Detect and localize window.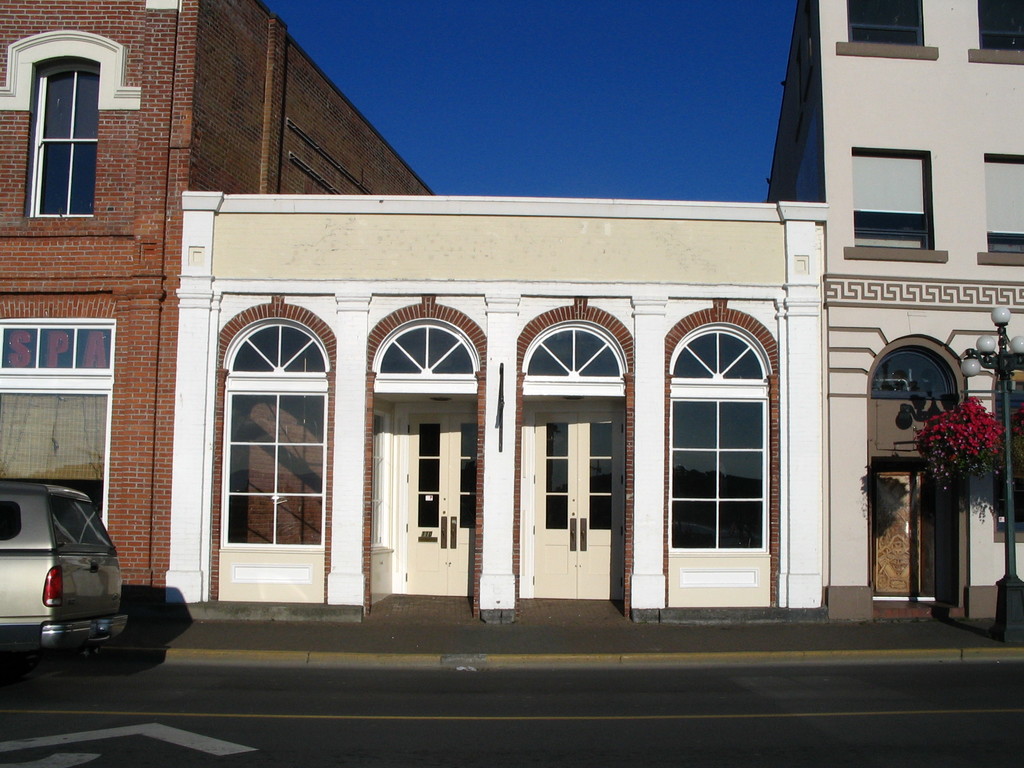
Localized at [366, 289, 479, 595].
